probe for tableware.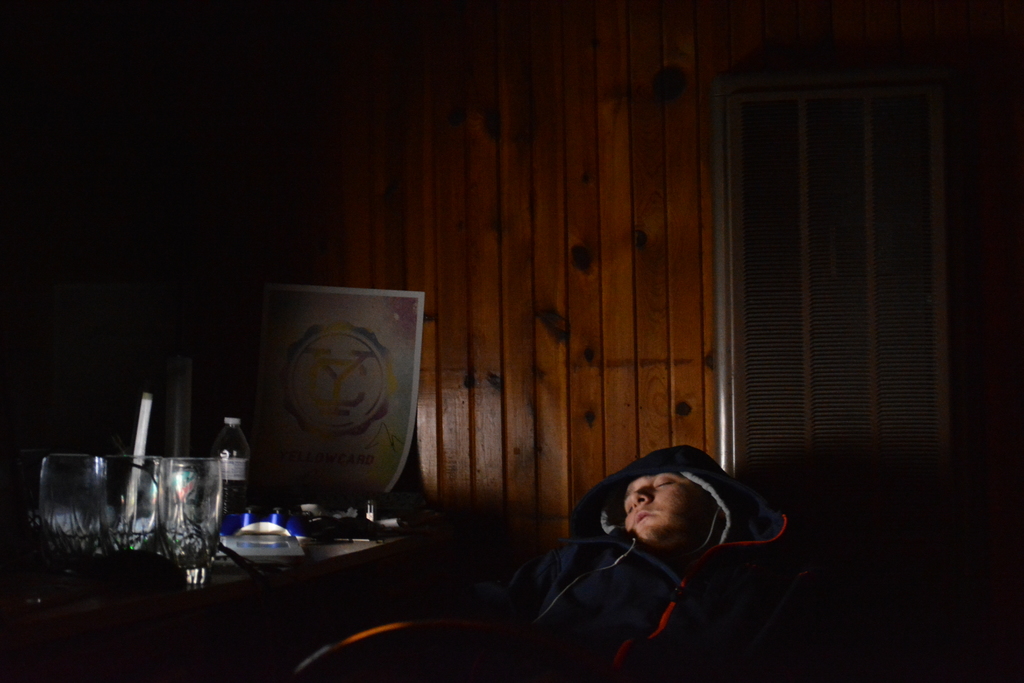
Probe result: Rect(96, 450, 158, 552).
